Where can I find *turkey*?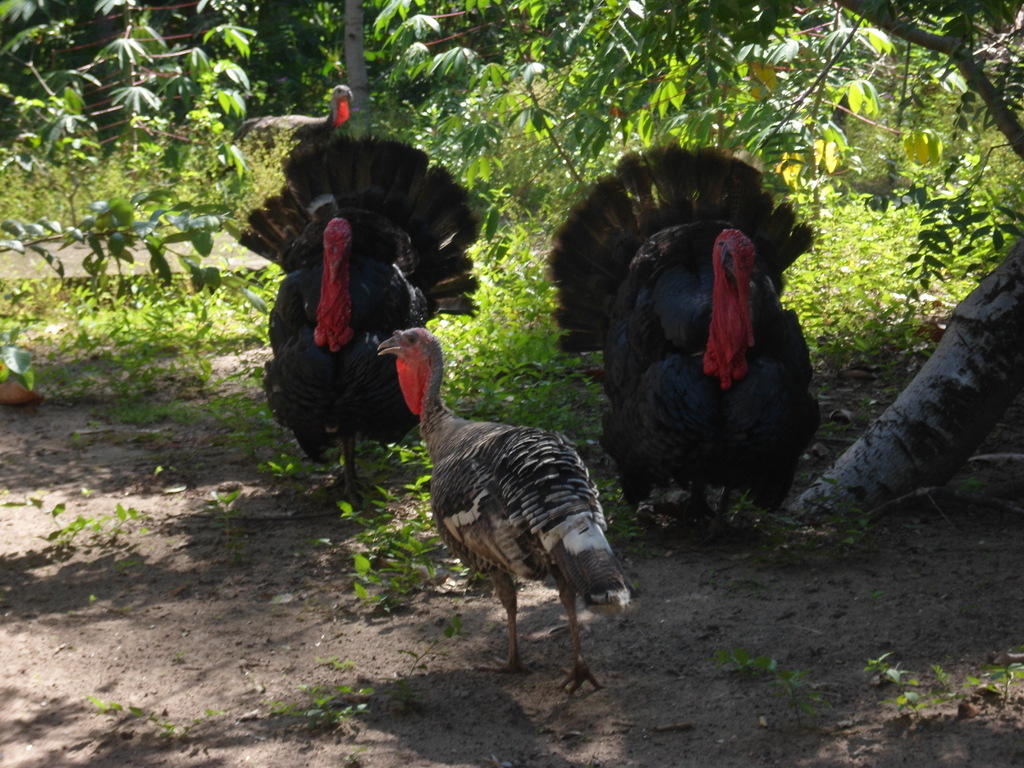
You can find it at [x1=372, y1=327, x2=636, y2=700].
